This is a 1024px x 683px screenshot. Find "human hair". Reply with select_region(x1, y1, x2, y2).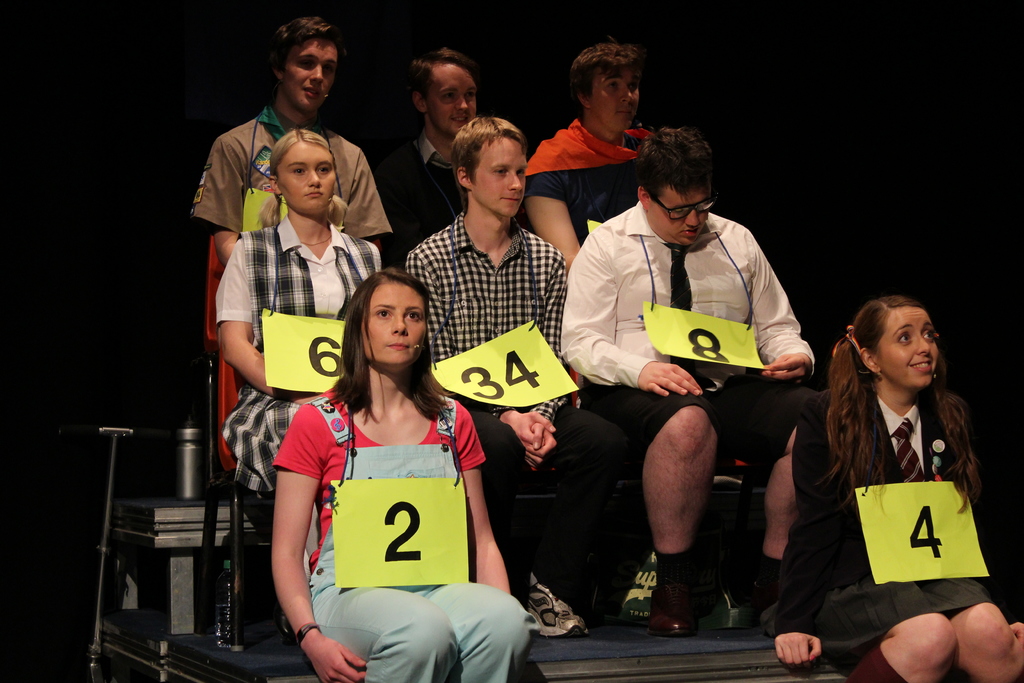
select_region(572, 44, 645, 113).
